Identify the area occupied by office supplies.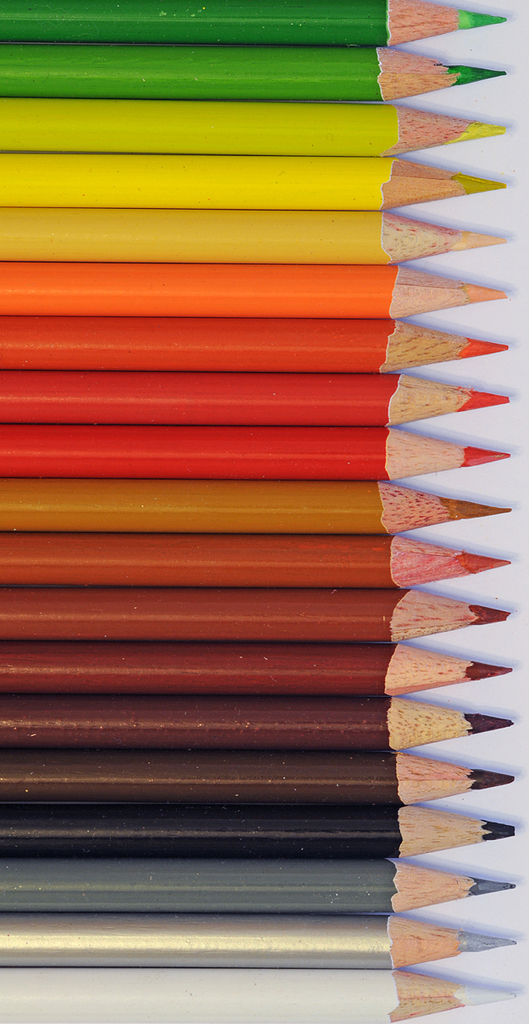
Area: [x1=0, y1=806, x2=517, y2=859].
